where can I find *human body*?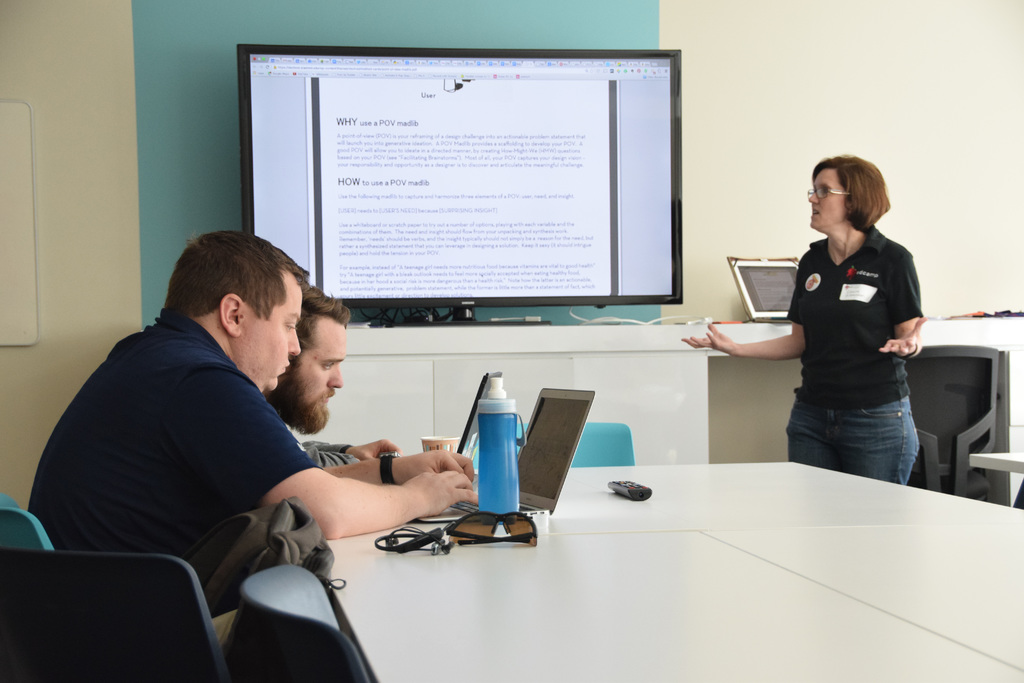
You can find it at Rect(295, 435, 400, 470).
